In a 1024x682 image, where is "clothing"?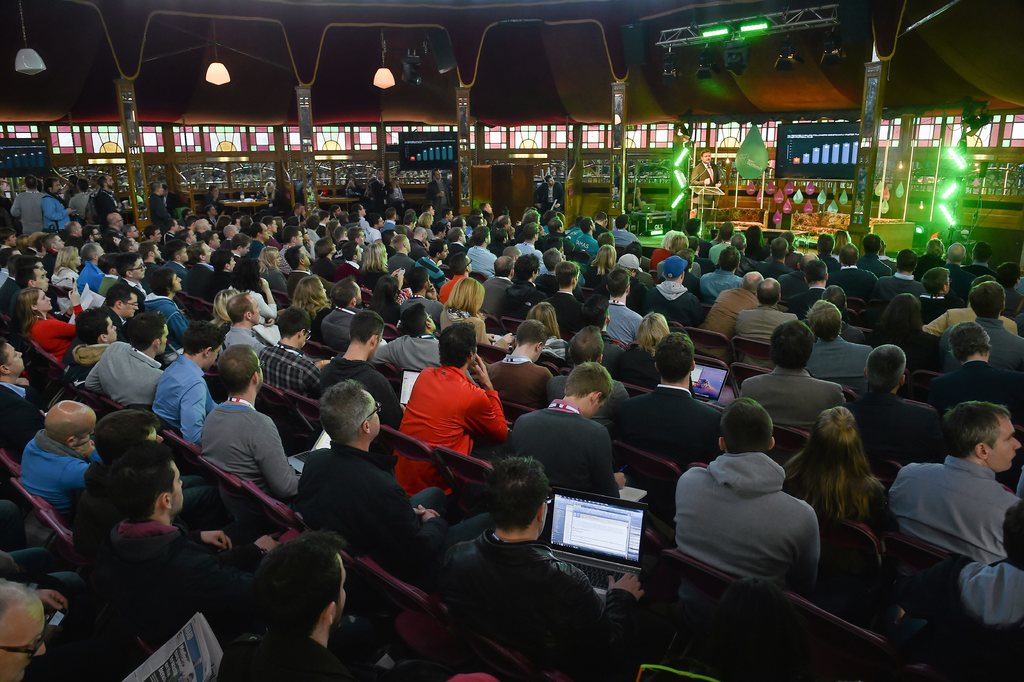
bbox=[952, 561, 1023, 681].
